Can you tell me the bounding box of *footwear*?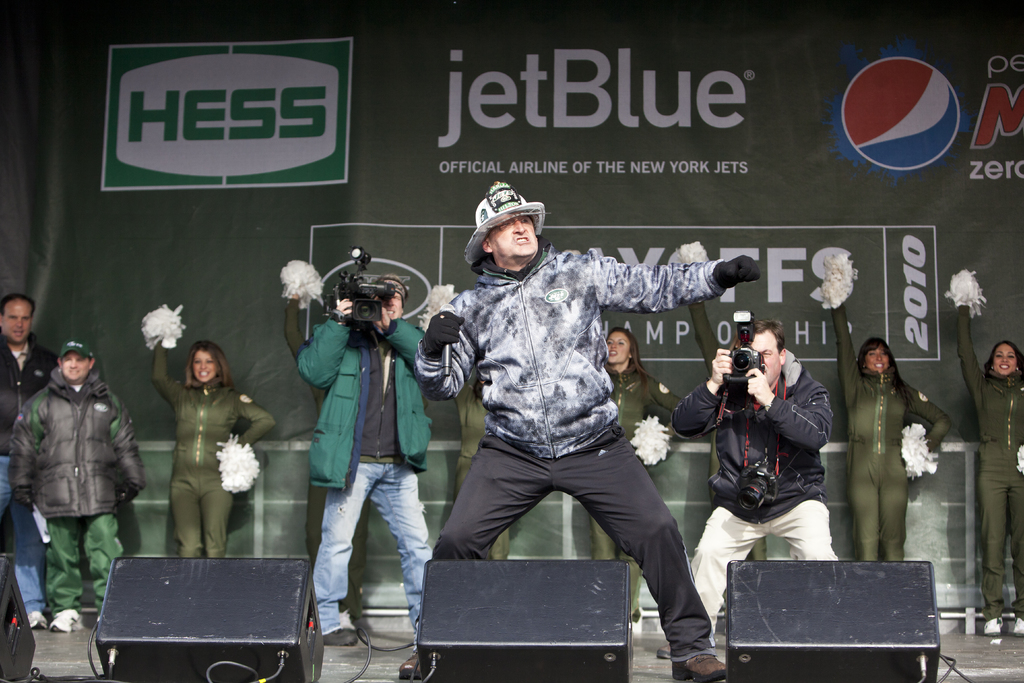
<region>672, 655, 728, 682</region>.
